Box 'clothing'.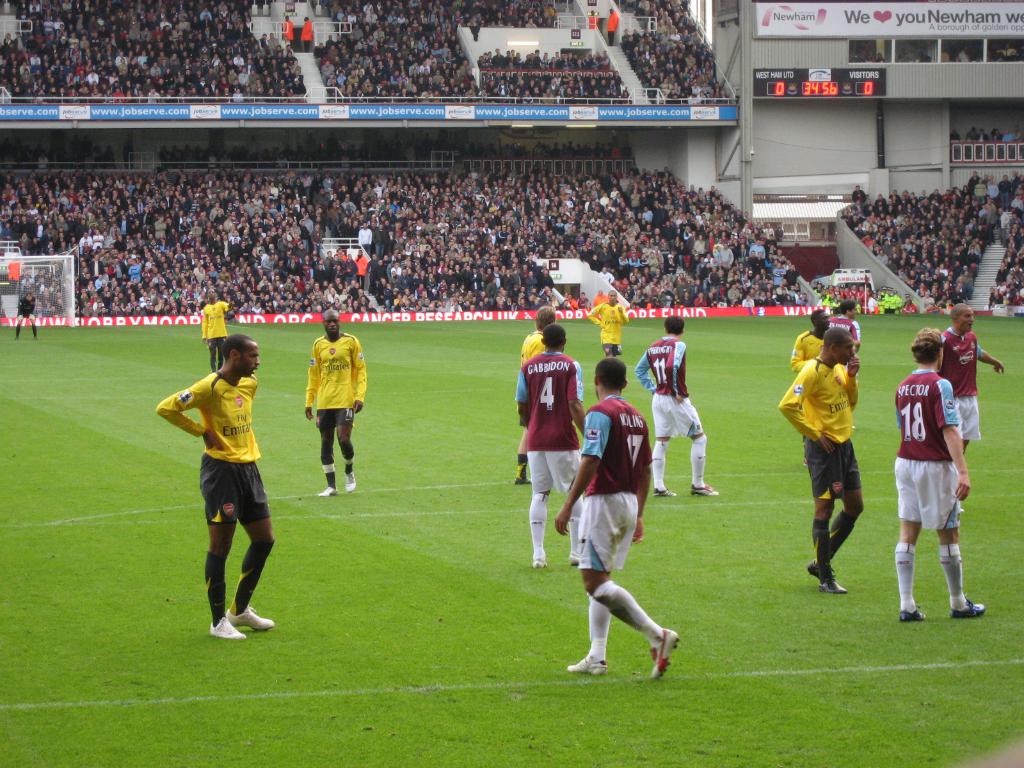
752:244:767:260.
